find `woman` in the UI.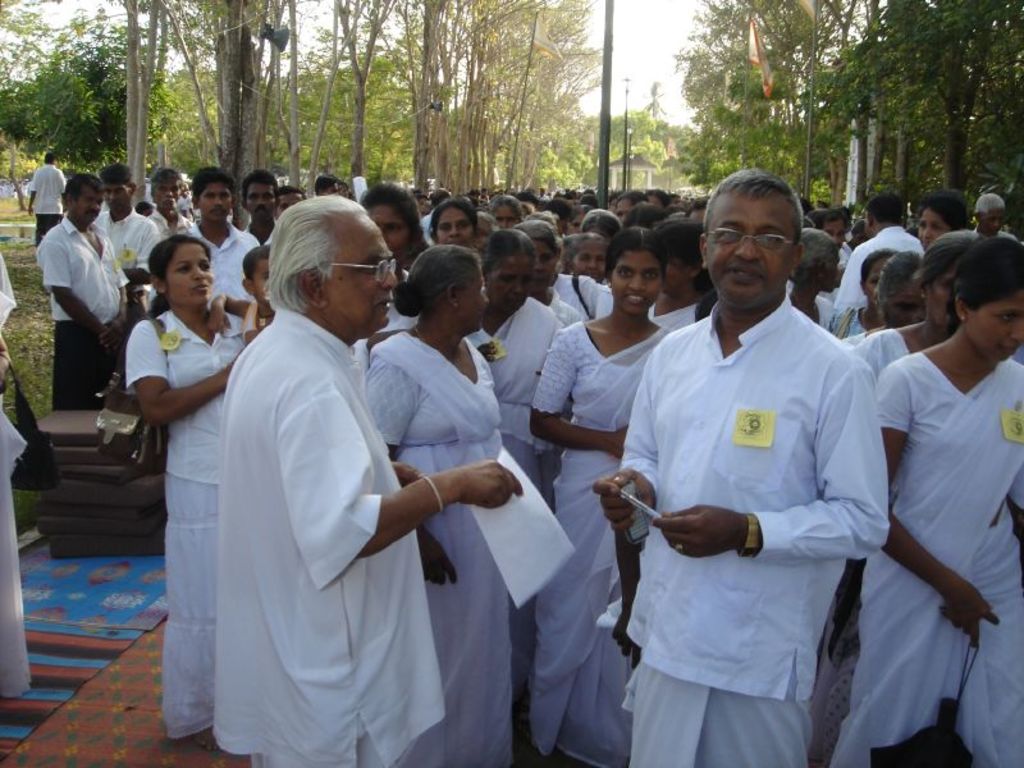
UI element at {"left": 564, "top": 209, "right": 591, "bottom": 237}.
